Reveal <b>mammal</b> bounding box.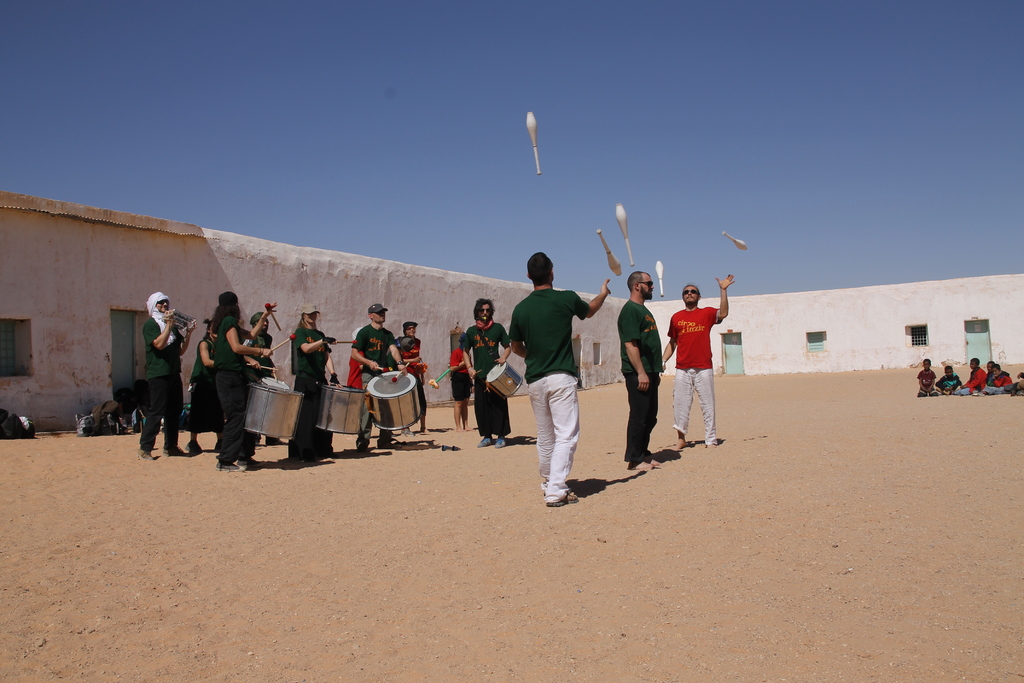
Revealed: pyautogui.locateOnScreen(397, 320, 426, 424).
